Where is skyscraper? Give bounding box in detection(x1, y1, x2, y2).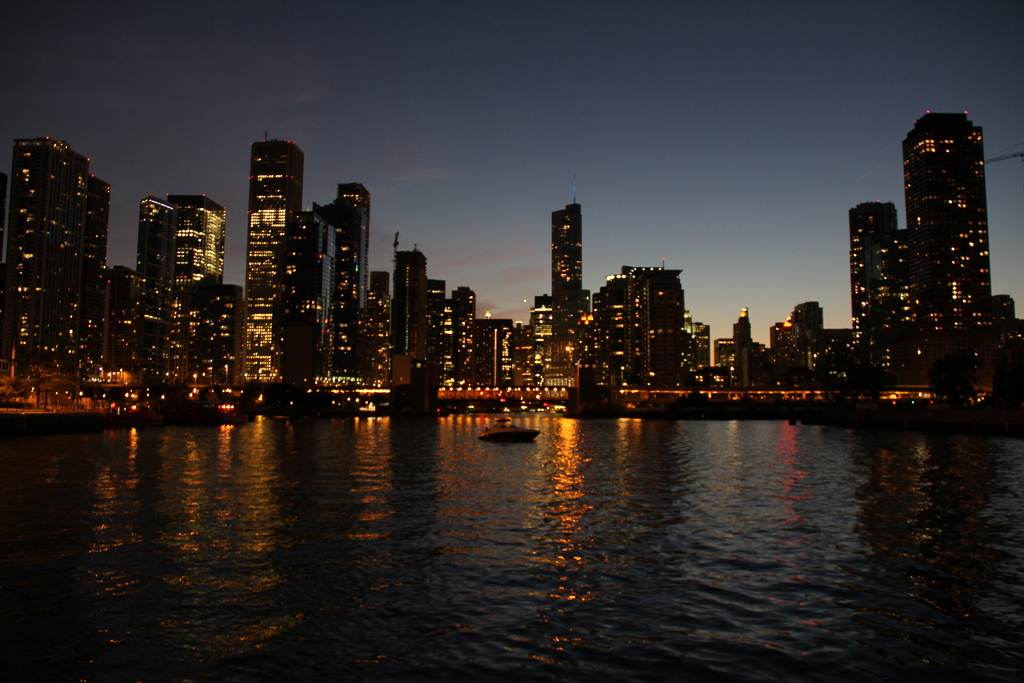
detection(553, 172, 583, 370).
